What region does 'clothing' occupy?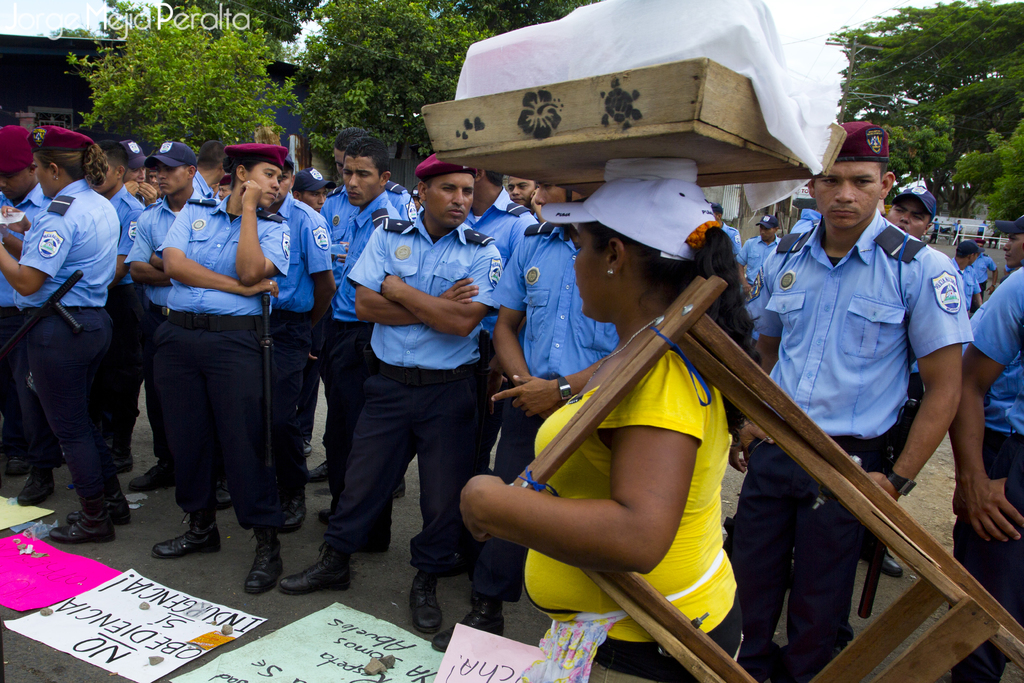
(left=328, top=186, right=407, bottom=493).
